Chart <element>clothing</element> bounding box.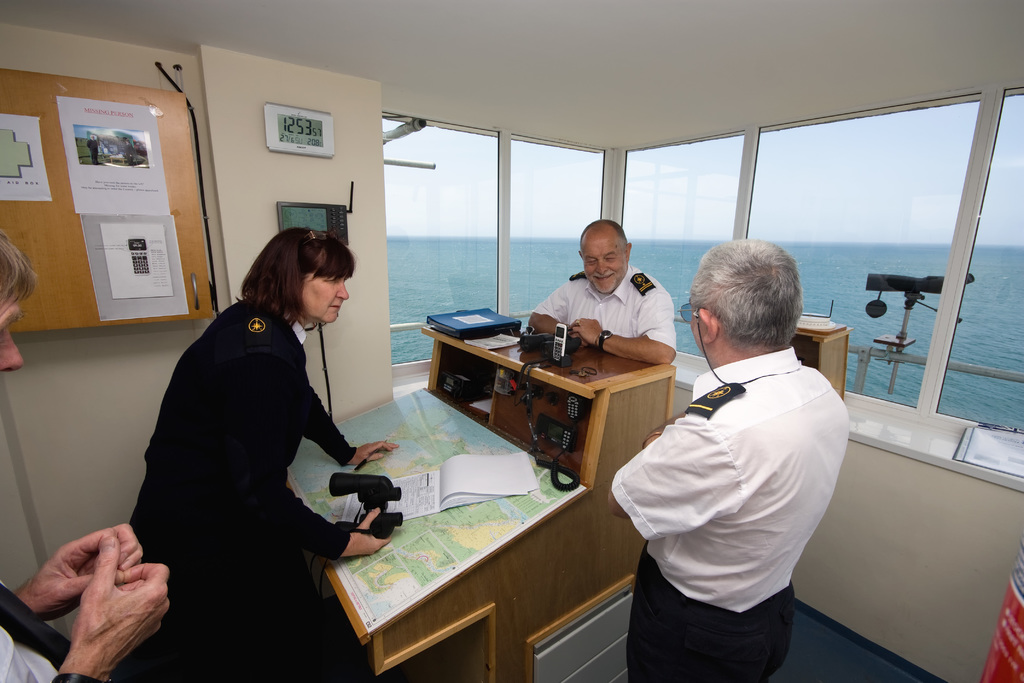
Charted: 617:306:858:675.
